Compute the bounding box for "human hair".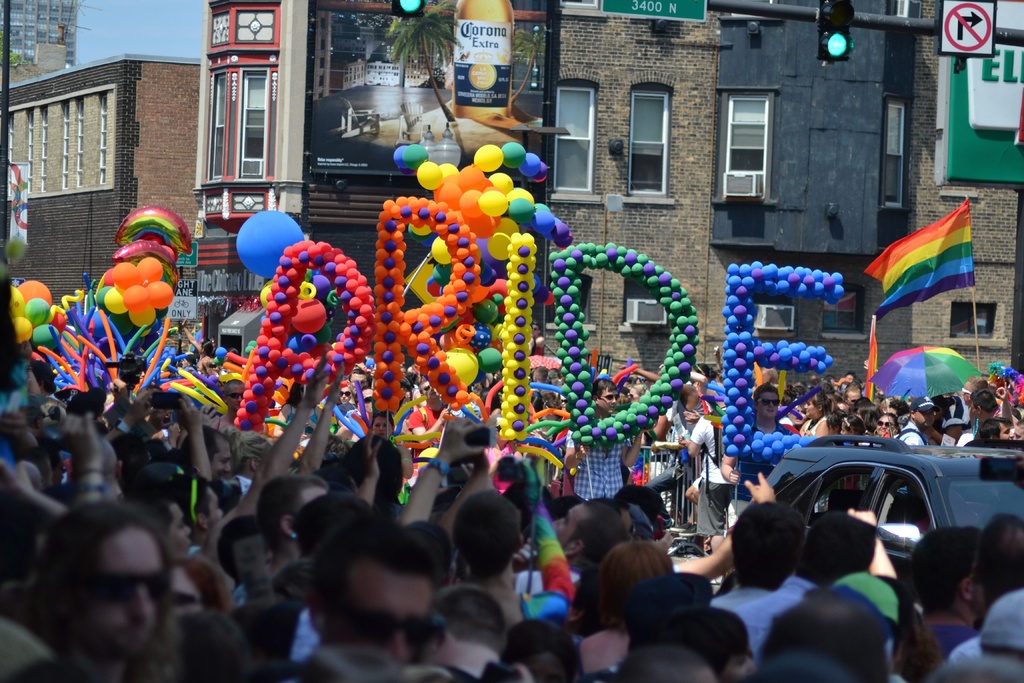
x1=756, y1=593, x2=887, y2=682.
